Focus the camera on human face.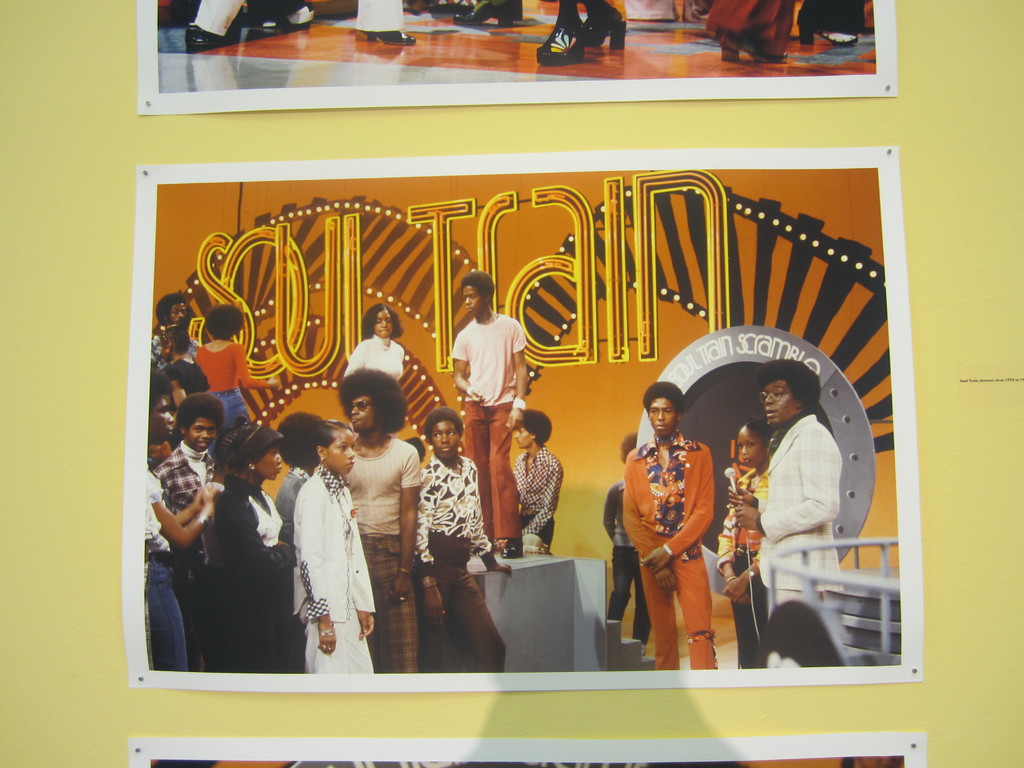
Focus region: (148, 396, 174, 444).
